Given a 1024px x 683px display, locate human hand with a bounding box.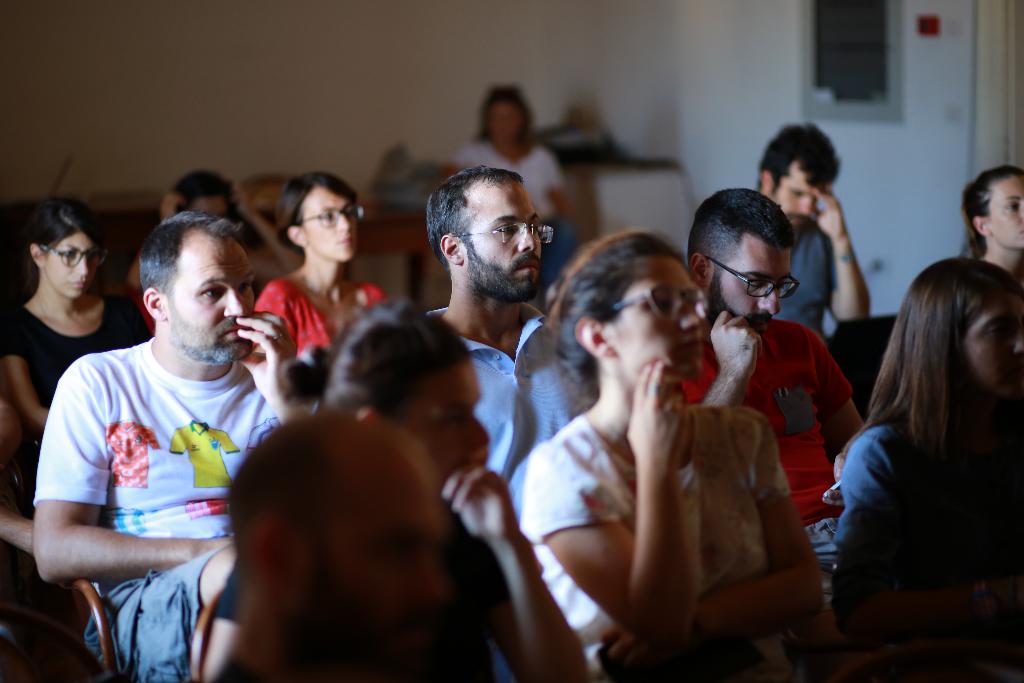
Located: [left=806, top=179, right=849, bottom=239].
